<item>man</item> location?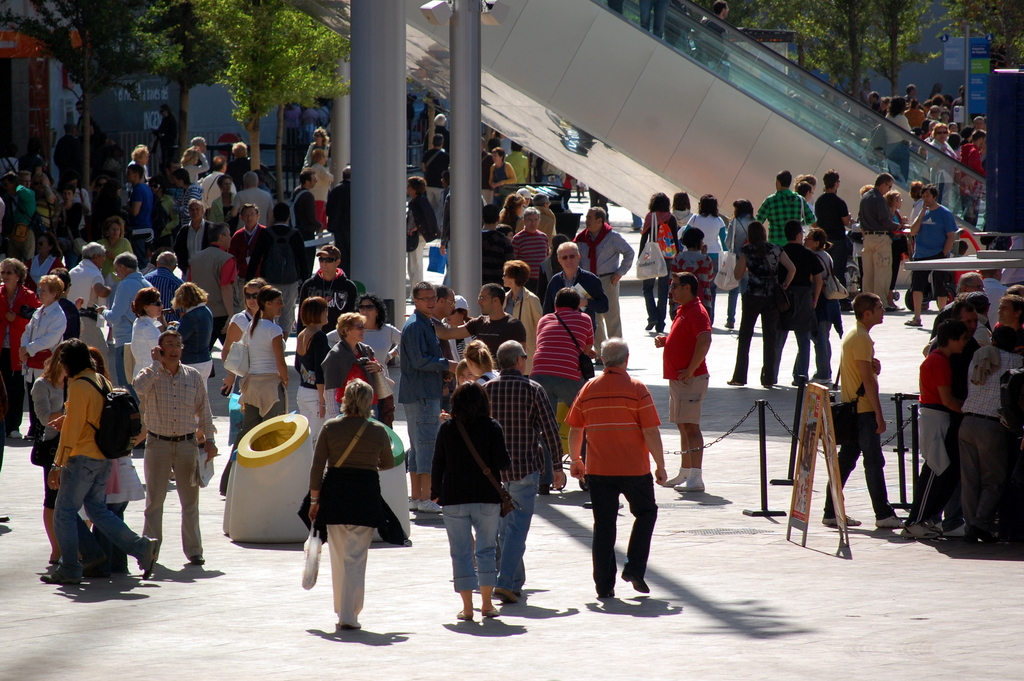
pyautogui.locateOnScreen(576, 203, 634, 365)
